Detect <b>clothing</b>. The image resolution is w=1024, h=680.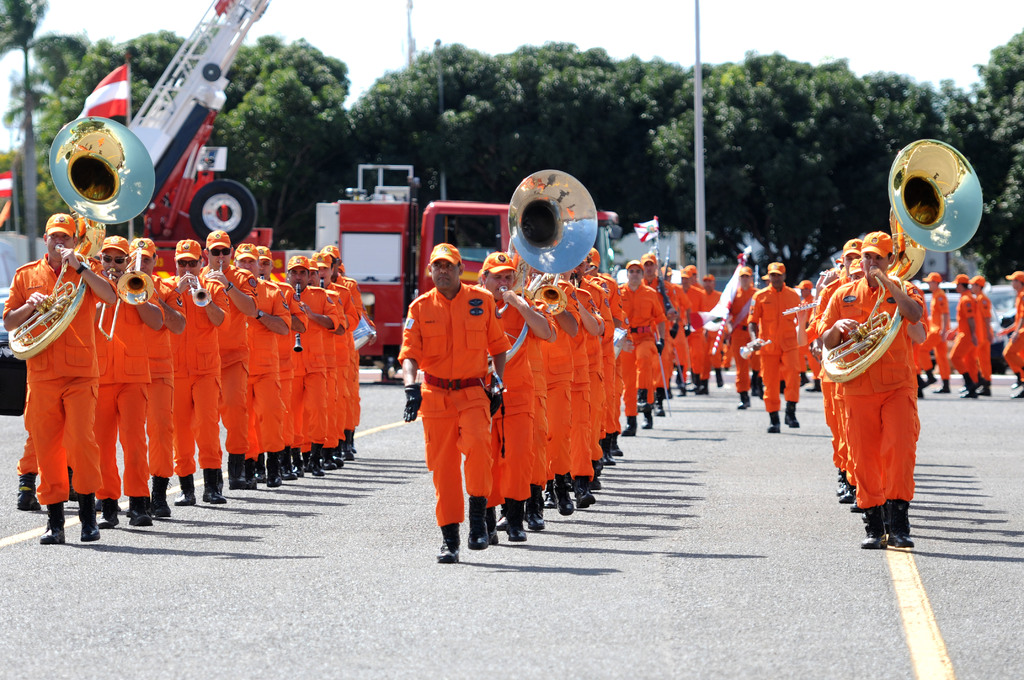
x1=1002 y1=287 x2=1023 y2=365.
